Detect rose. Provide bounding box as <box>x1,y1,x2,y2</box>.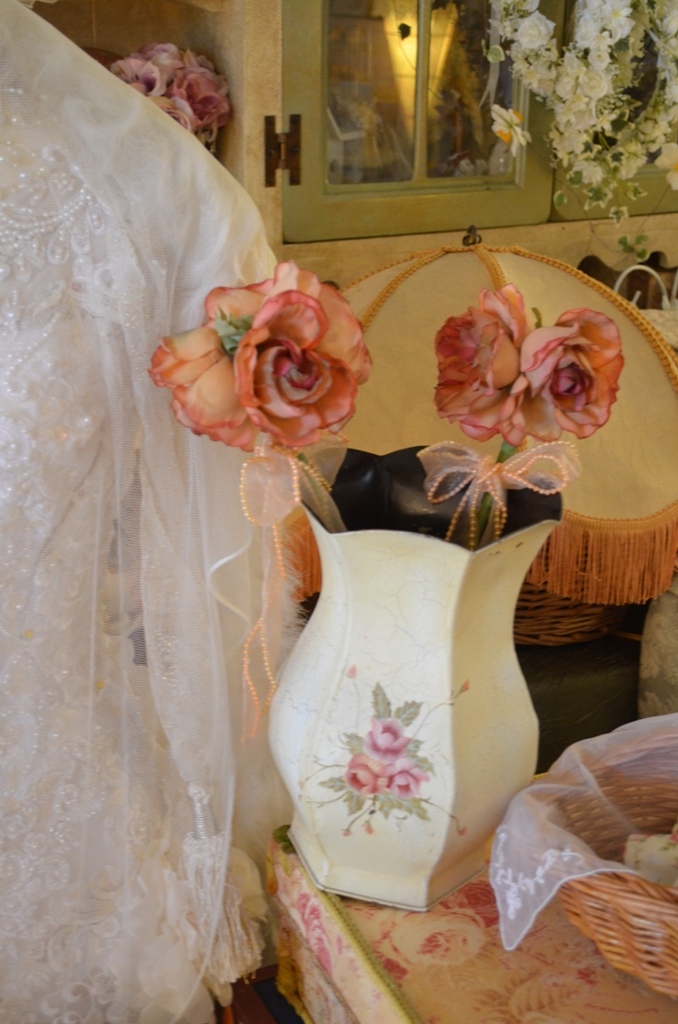
<box>380,761,427,795</box>.
